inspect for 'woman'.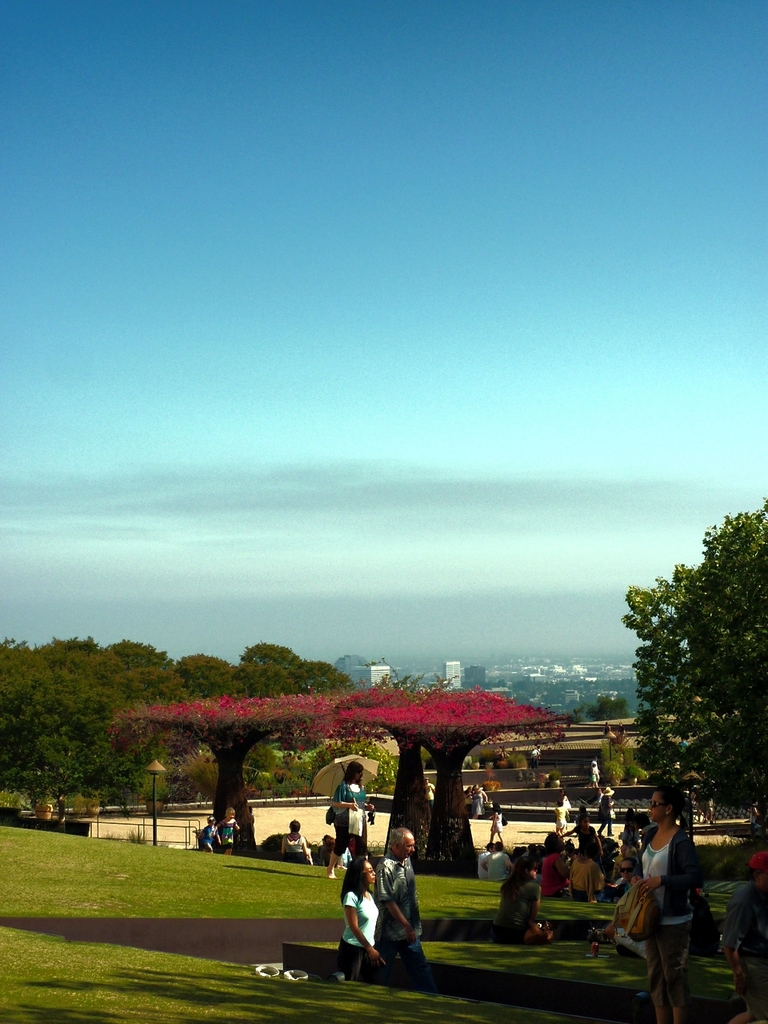
Inspection: <bbox>602, 794, 725, 994</bbox>.
